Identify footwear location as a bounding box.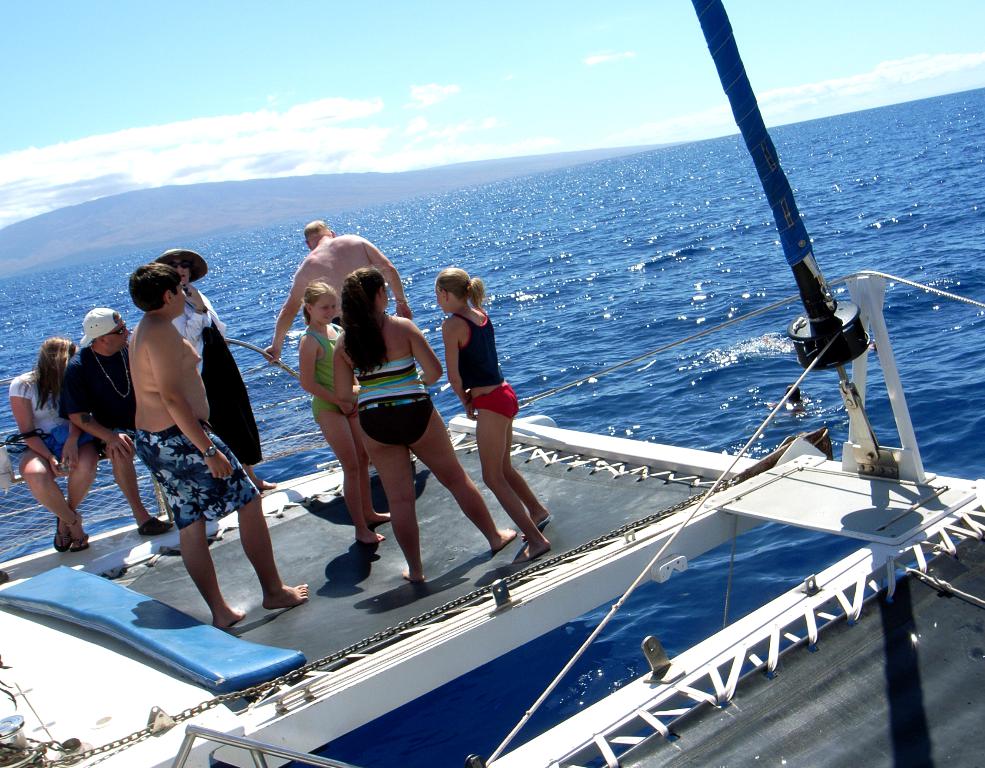
l=52, t=522, r=70, b=552.
